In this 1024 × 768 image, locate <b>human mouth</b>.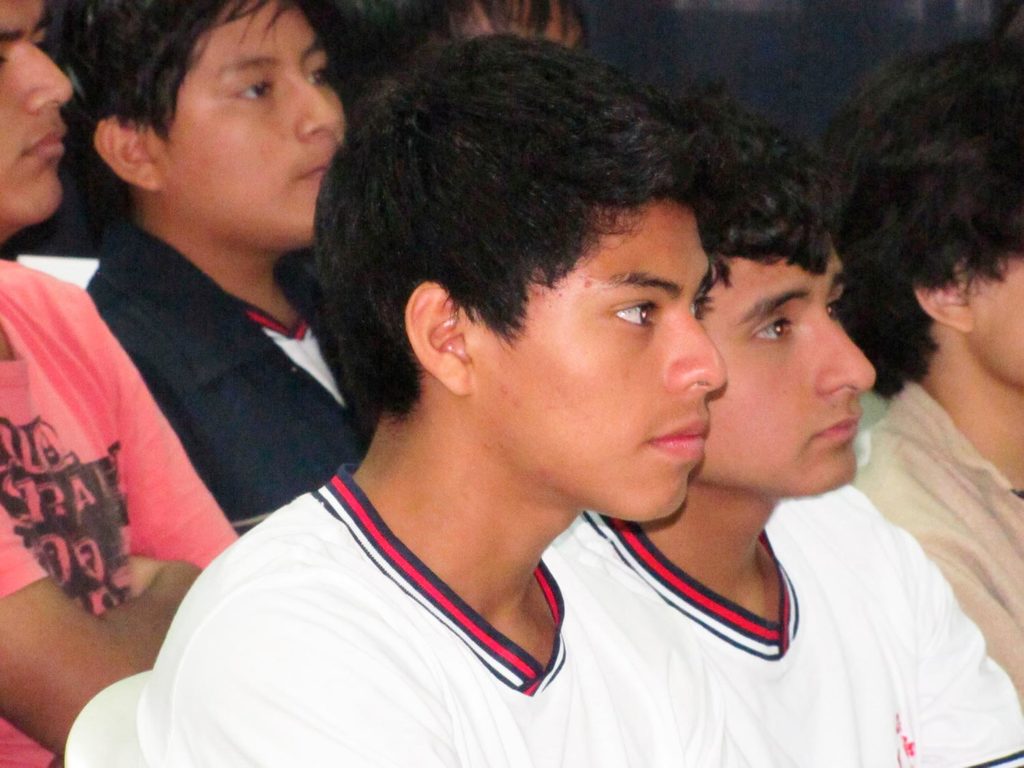
Bounding box: (812,408,865,447).
